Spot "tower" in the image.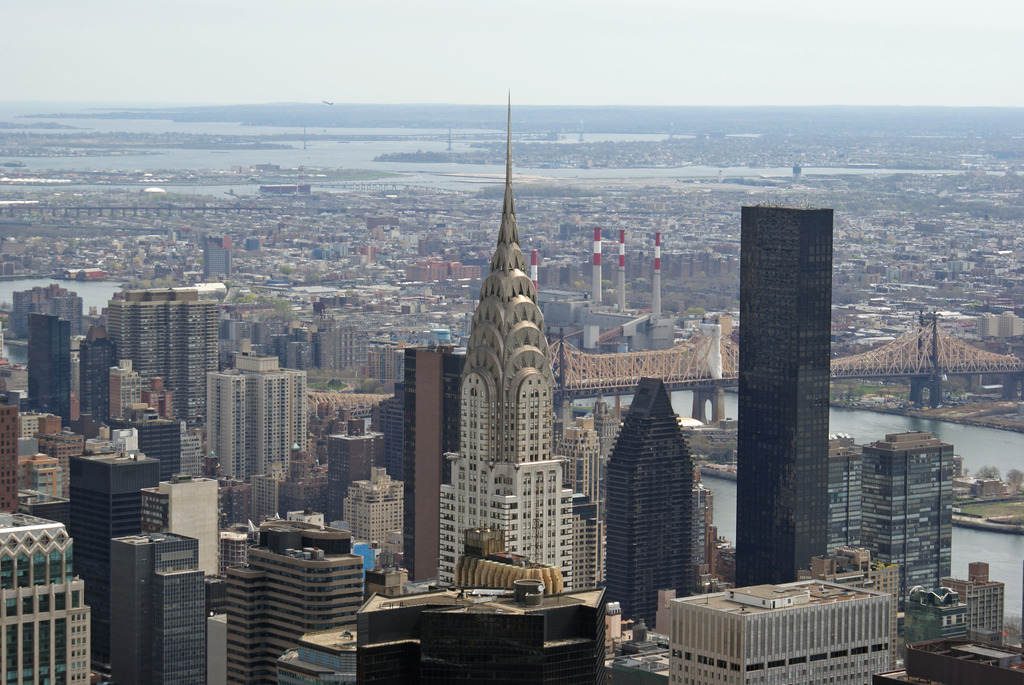
"tower" found at Rect(393, 341, 469, 585).
